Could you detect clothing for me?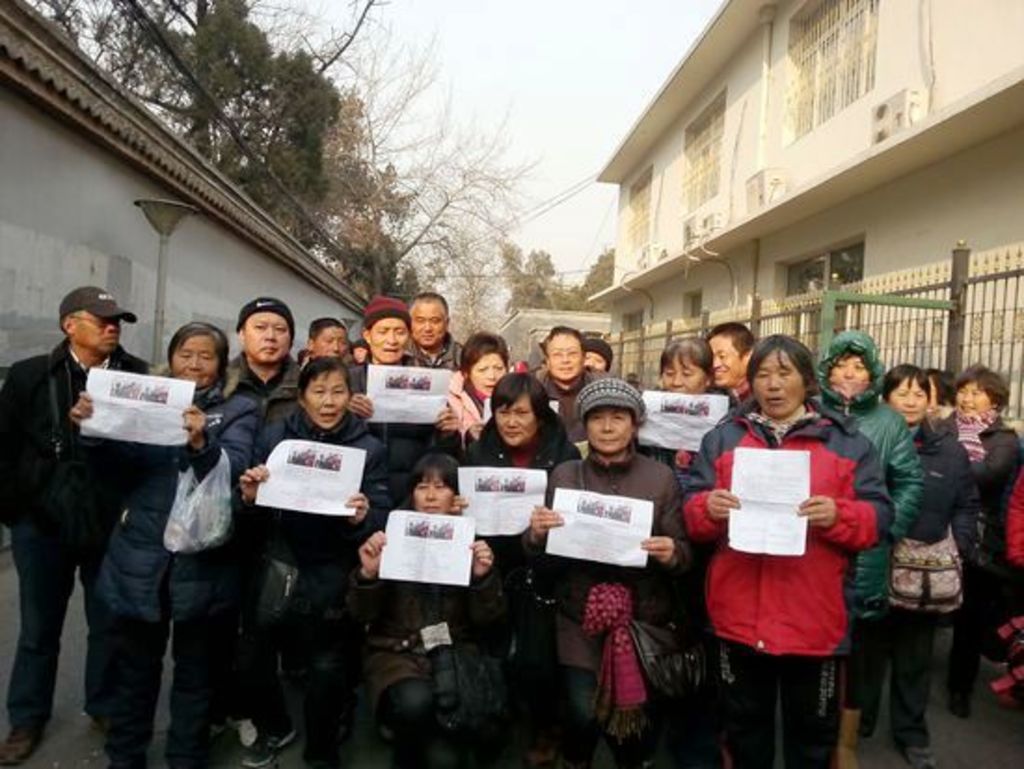
Detection result: pyautogui.locateOnScreen(462, 410, 579, 695).
